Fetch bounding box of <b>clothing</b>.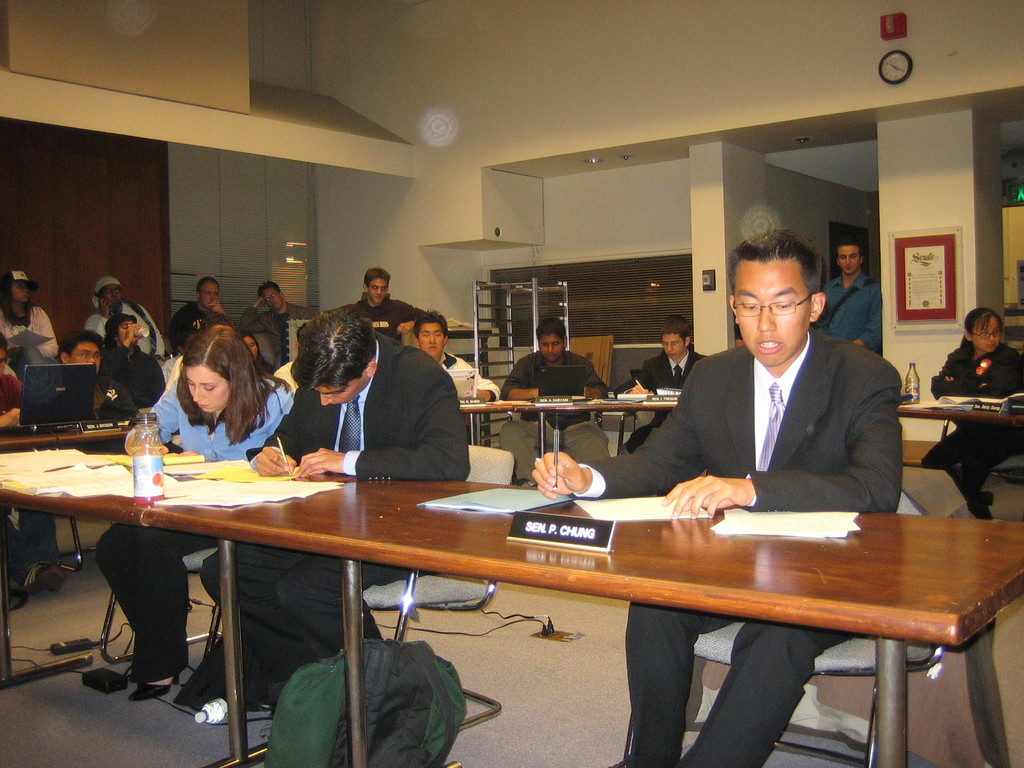
Bbox: bbox(96, 343, 168, 413).
